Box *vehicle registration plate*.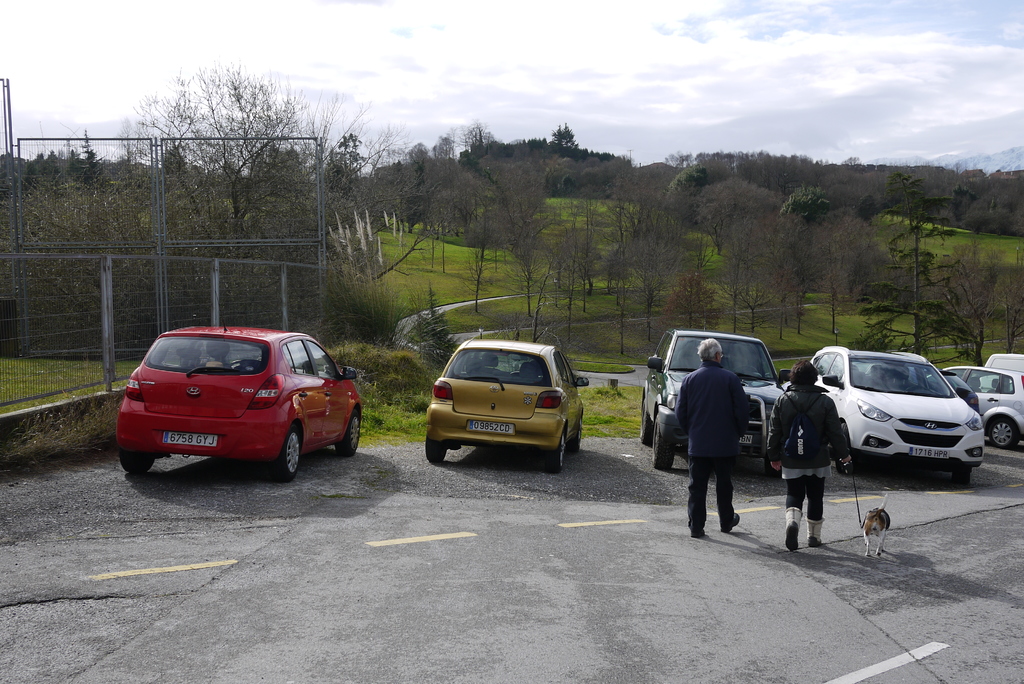
[x1=910, y1=446, x2=948, y2=458].
